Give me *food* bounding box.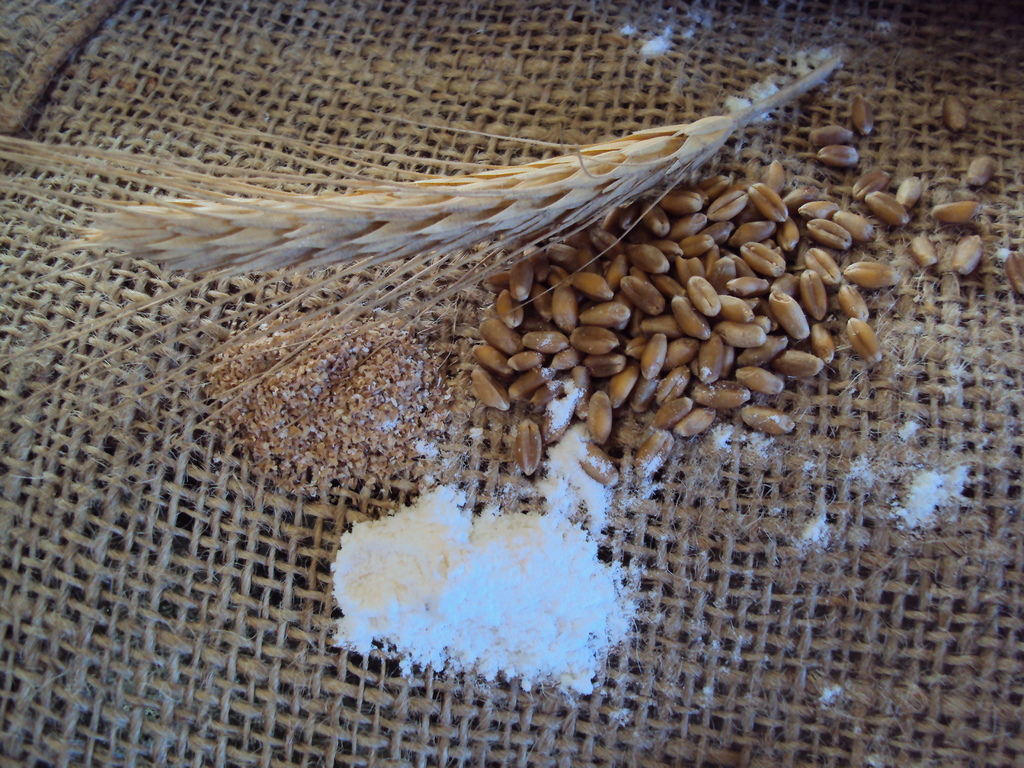
[822, 135, 860, 170].
